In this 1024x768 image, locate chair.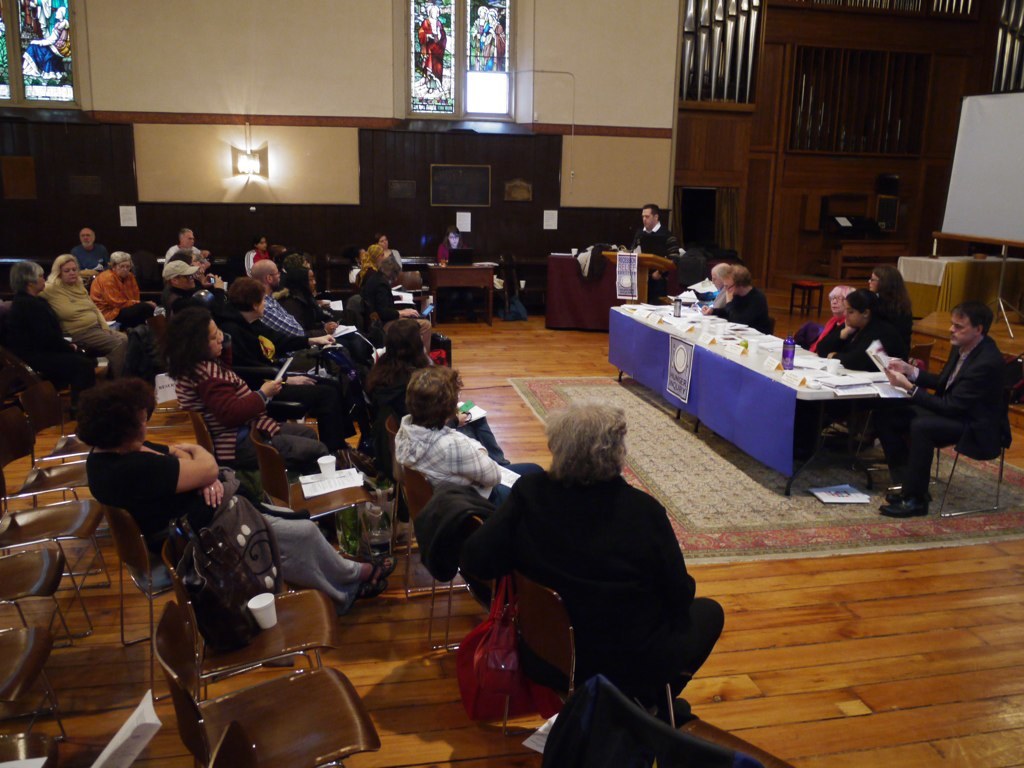
Bounding box: (x1=0, y1=730, x2=62, y2=767).
